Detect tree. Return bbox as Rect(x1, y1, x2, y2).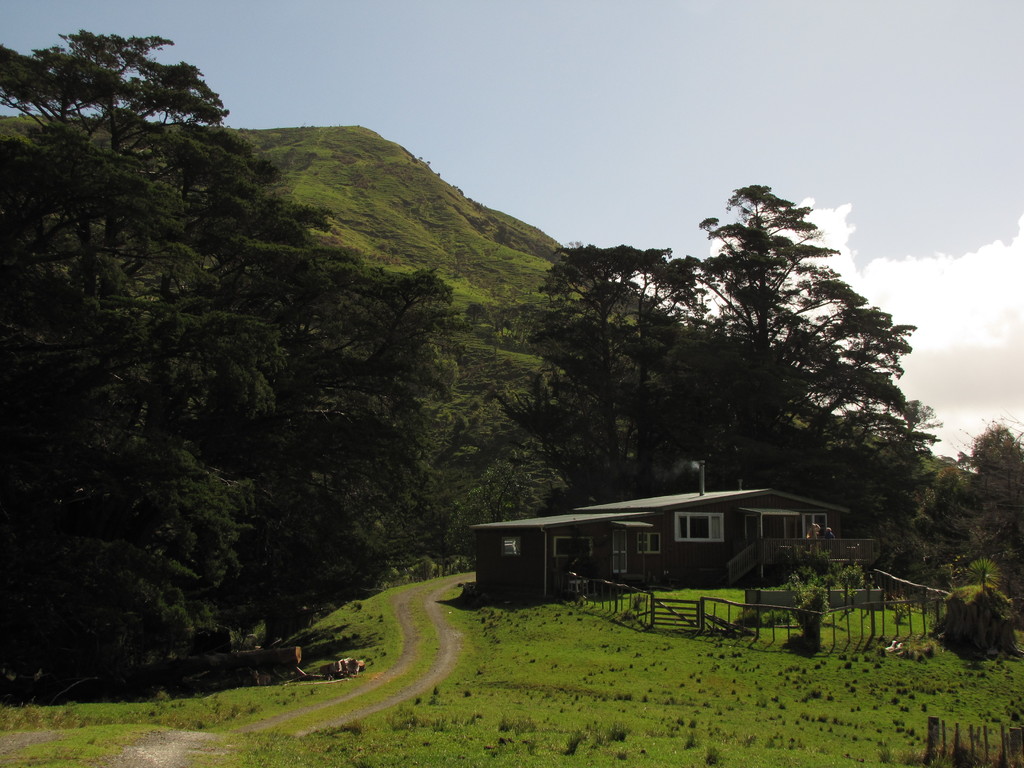
Rect(499, 177, 938, 550).
